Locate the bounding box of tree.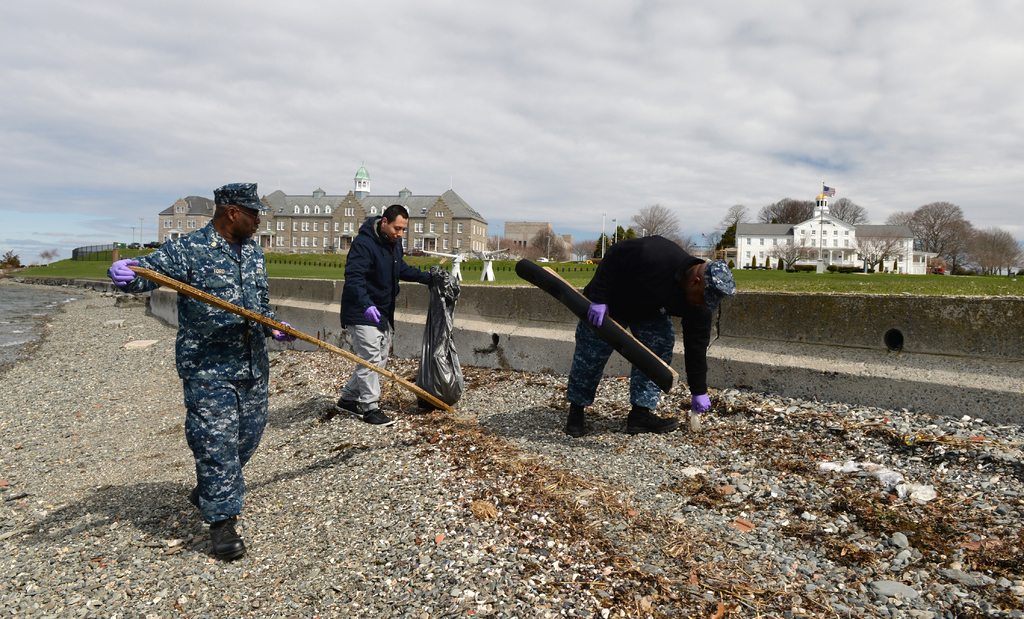
Bounding box: (614,193,698,258).
